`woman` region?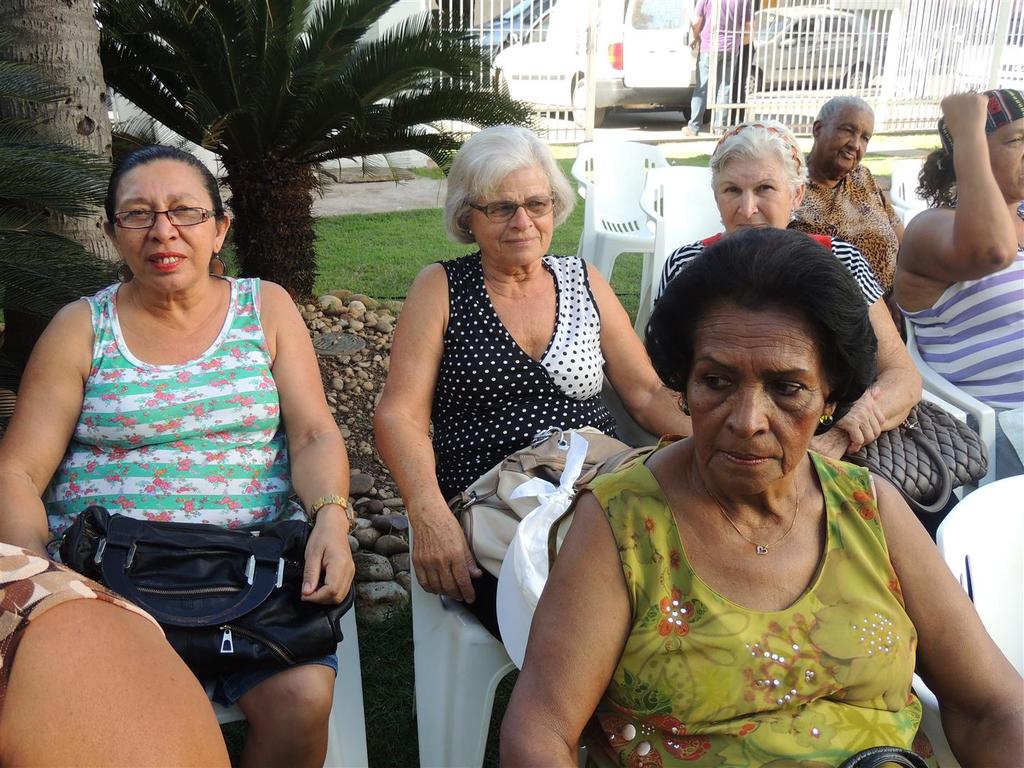
486:227:1023:767
